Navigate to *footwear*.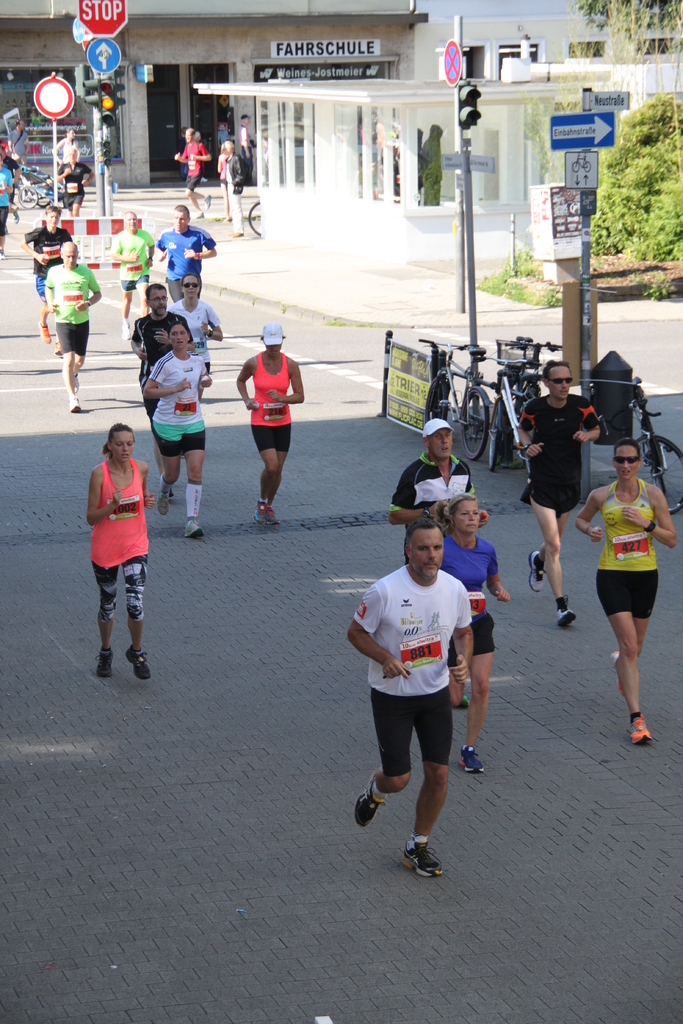
Navigation target: (122, 639, 155, 681).
